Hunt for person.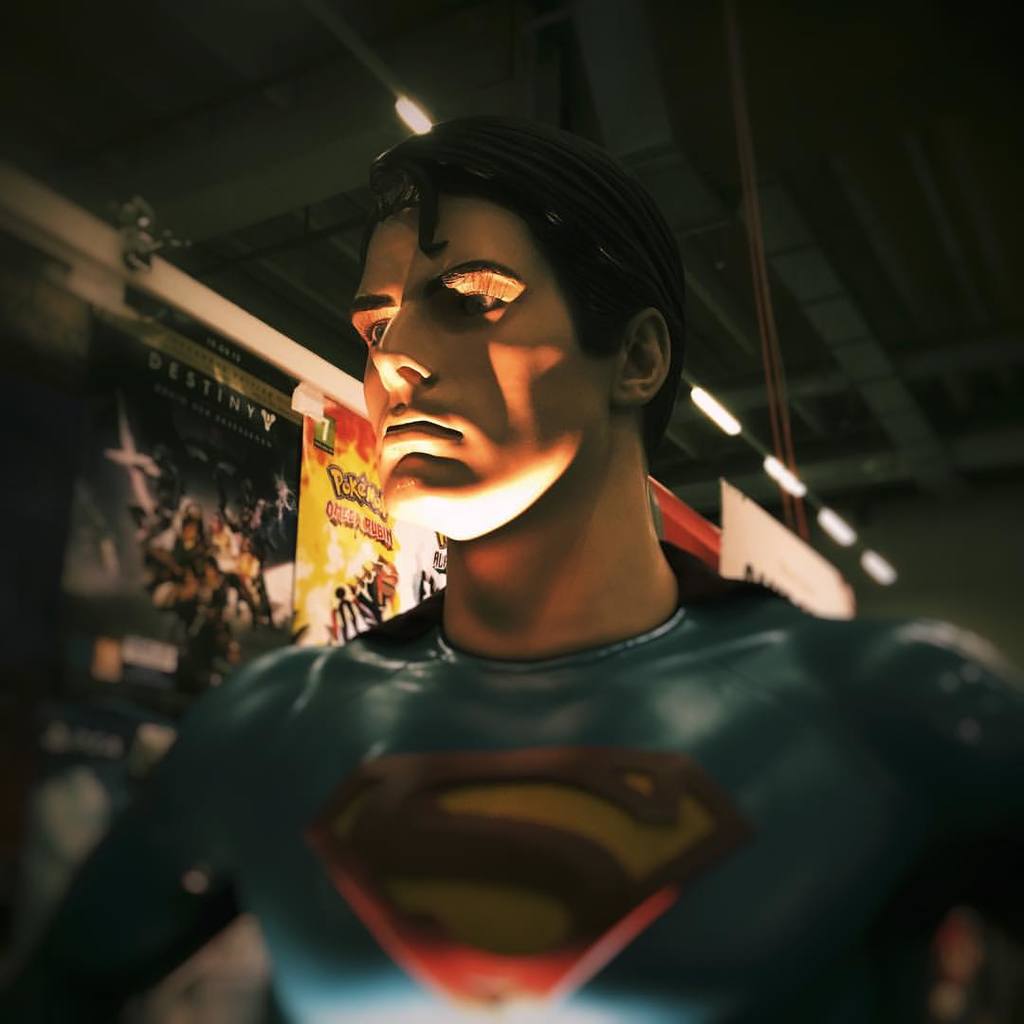
Hunted down at x1=148 y1=108 x2=888 y2=982.
